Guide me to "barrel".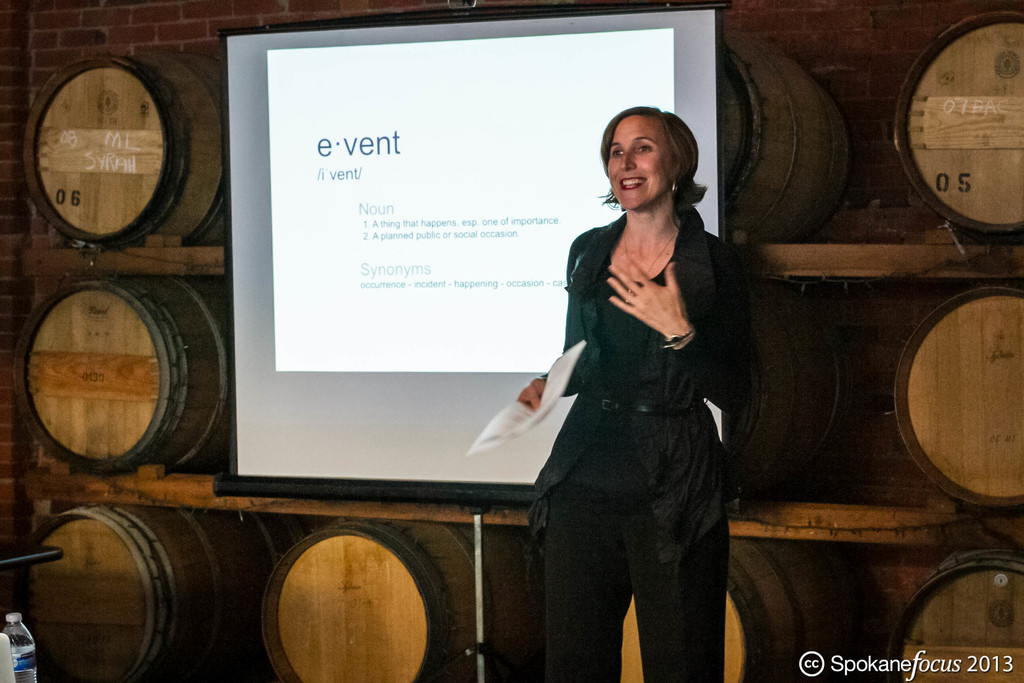
Guidance: [890, 274, 1023, 517].
